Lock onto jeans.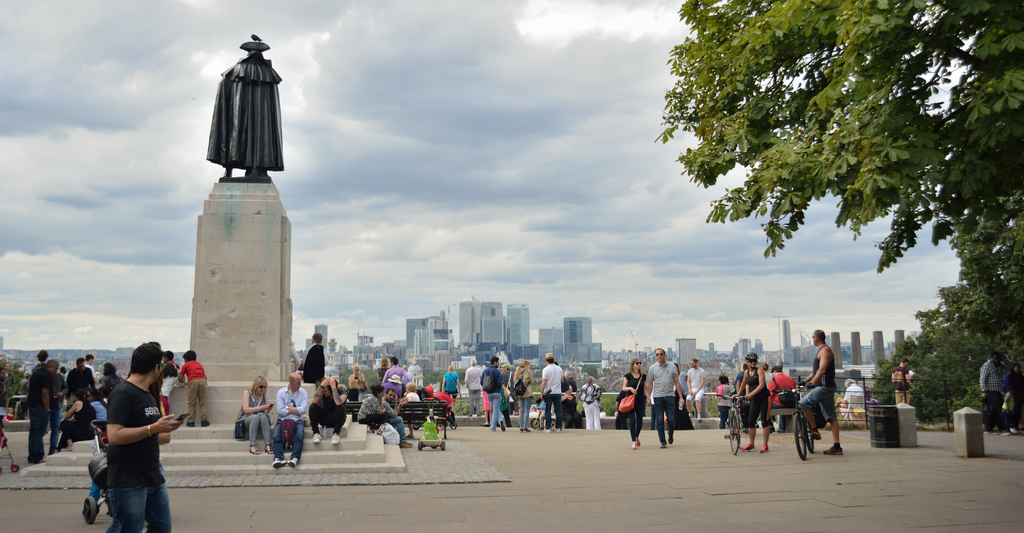
Locked: box(487, 391, 502, 425).
